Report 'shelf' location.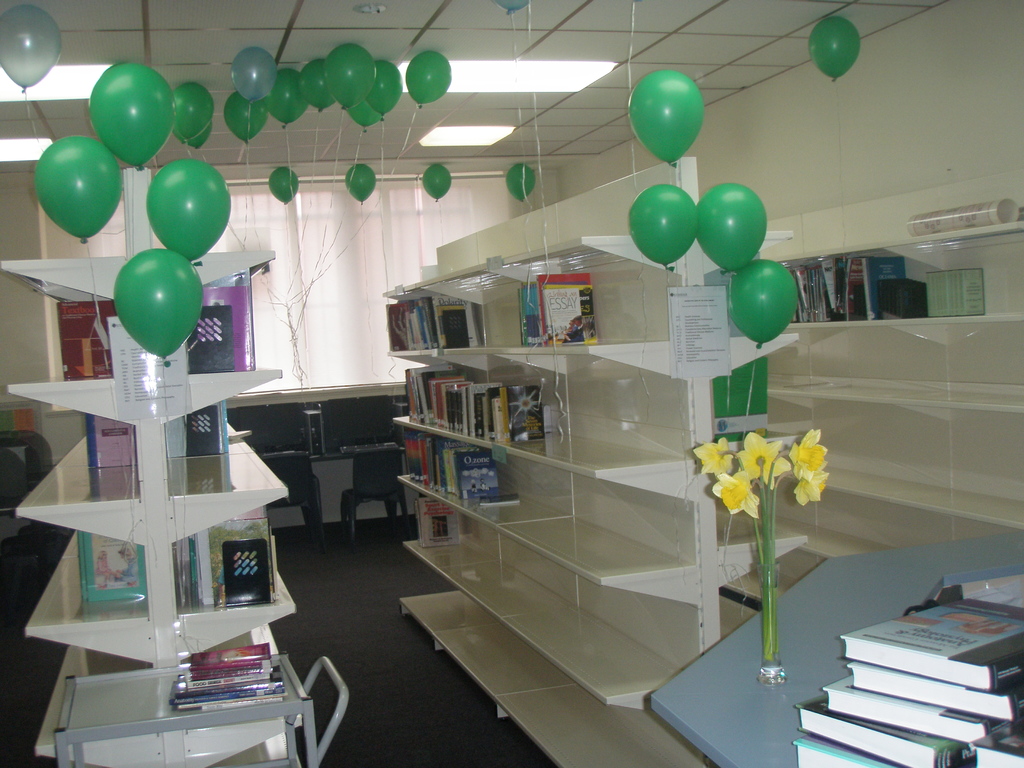
Report: crop(10, 510, 161, 663).
